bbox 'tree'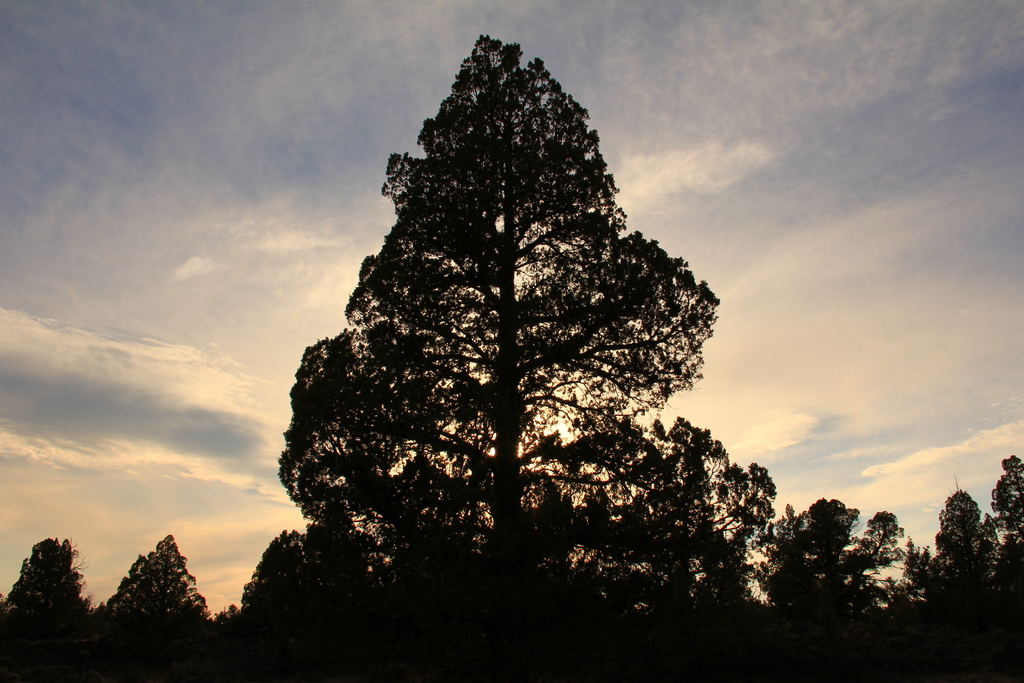
(x1=229, y1=532, x2=308, y2=637)
